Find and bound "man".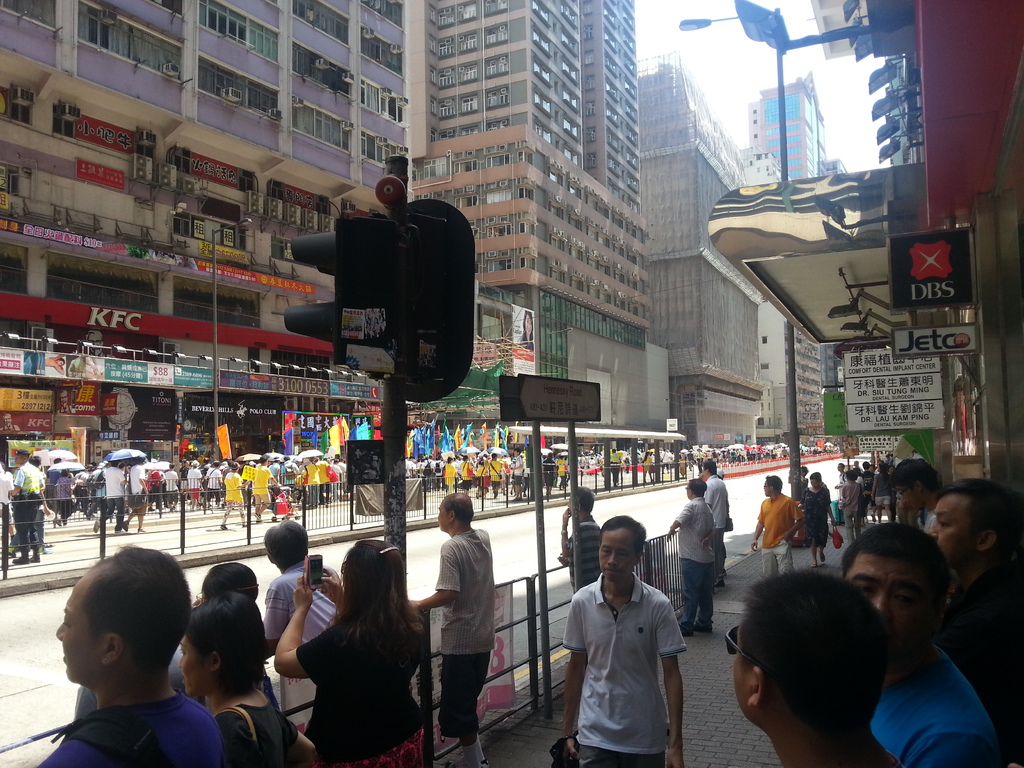
Bound: <bbox>537, 449, 553, 501</bbox>.
